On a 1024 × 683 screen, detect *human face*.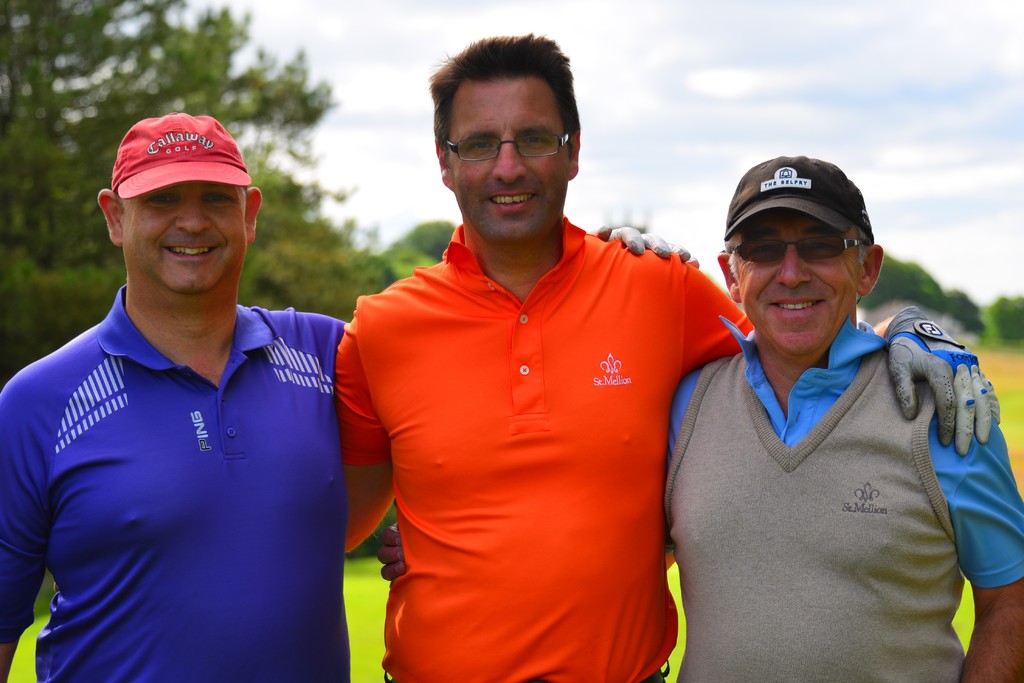
[x1=732, y1=210, x2=865, y2=352].
